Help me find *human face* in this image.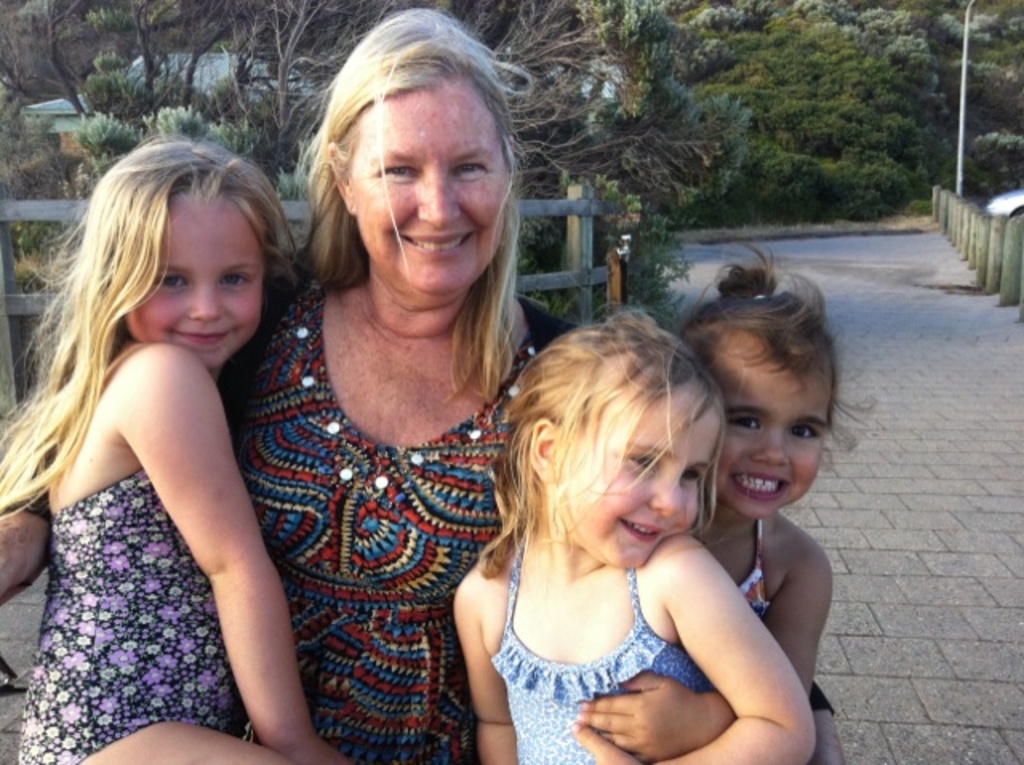
Found it: <bbox>554, 379, 722, 565</bbox>.
